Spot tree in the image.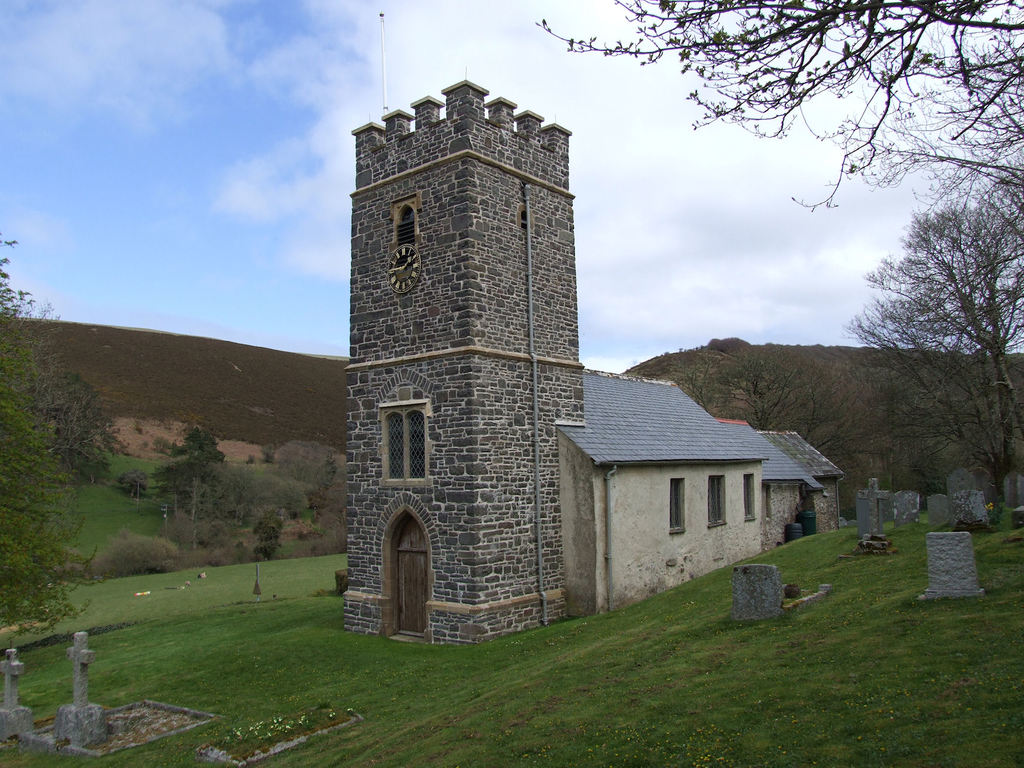
tree found at <bbox>116, 466, 151, 498</bbox>.
